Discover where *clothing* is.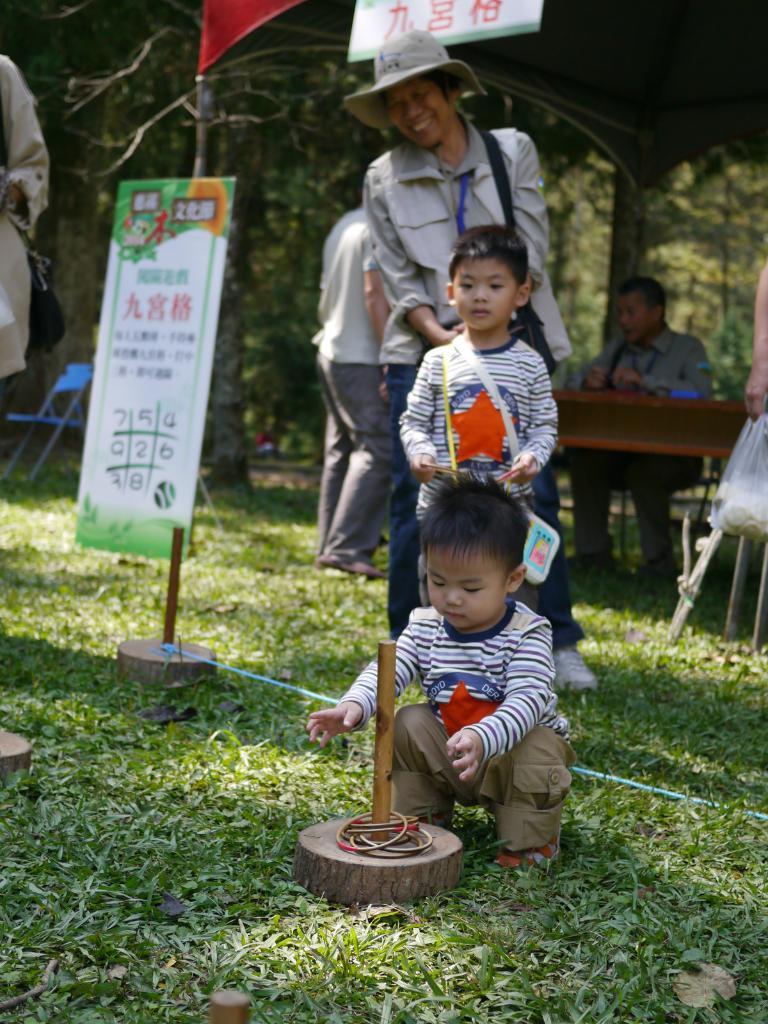
Discovered at 0:49:52:475.
